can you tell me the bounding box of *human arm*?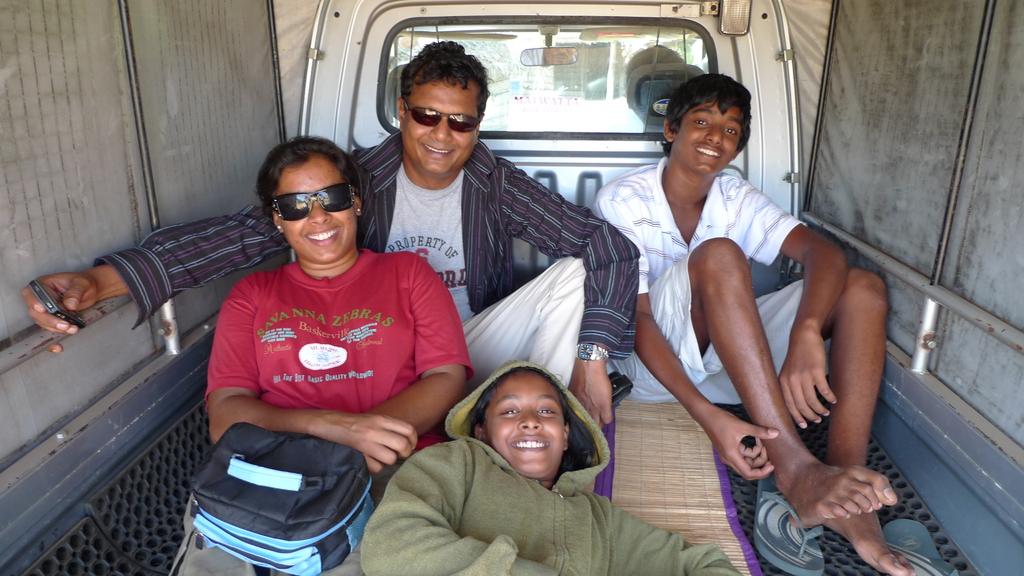
left=606, top=497, right=752, bottom=575.
